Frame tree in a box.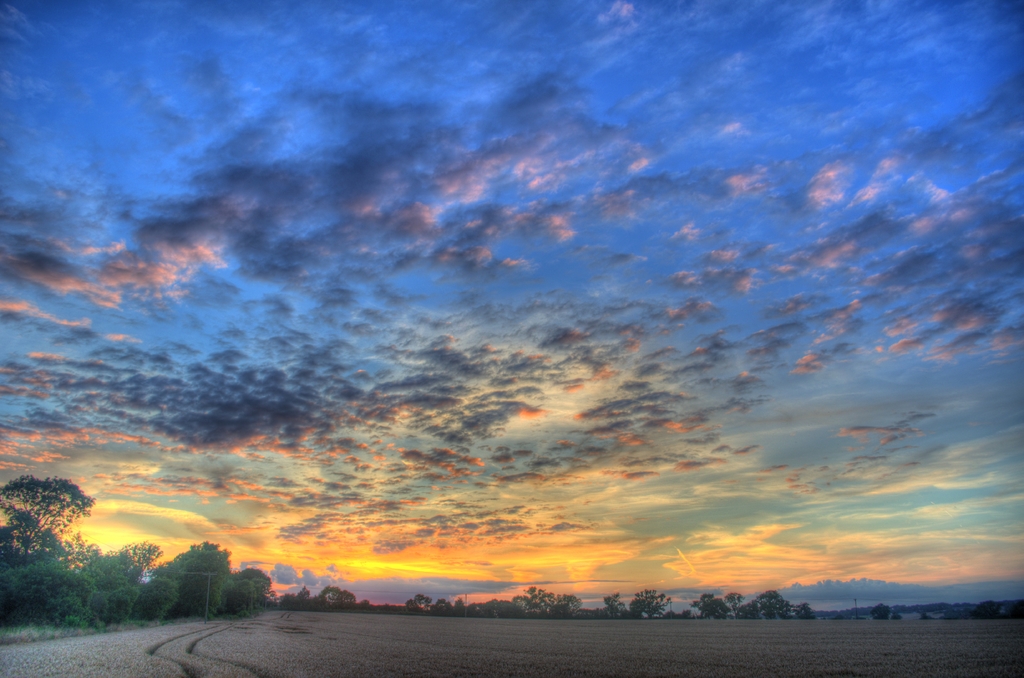
locate(792, 602, 818, 622).
